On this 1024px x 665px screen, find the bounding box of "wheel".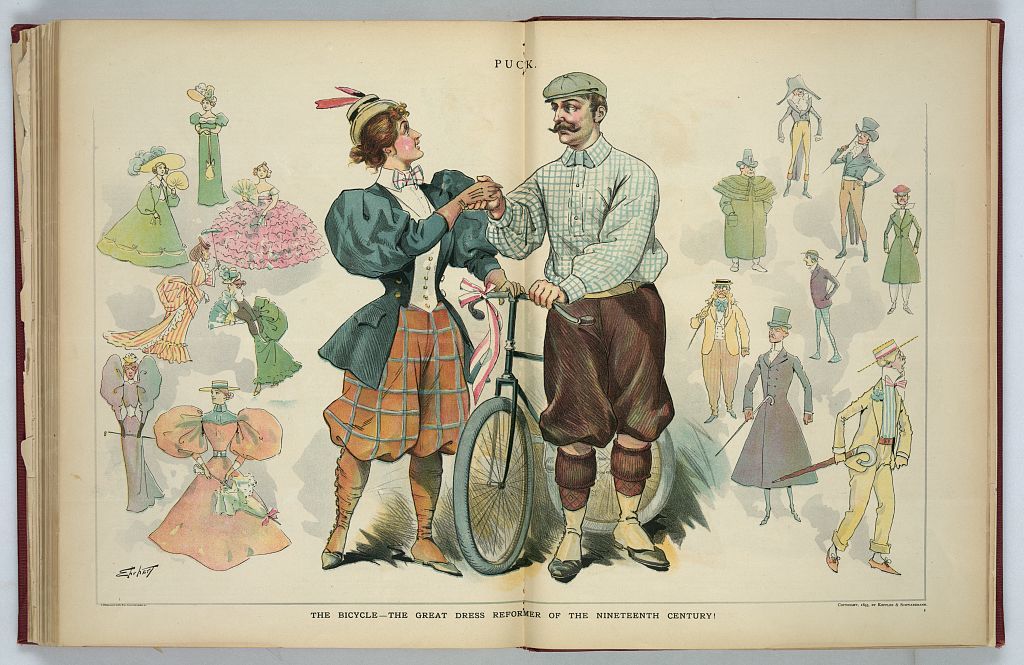
Bounding box: 537 415 680 543.
